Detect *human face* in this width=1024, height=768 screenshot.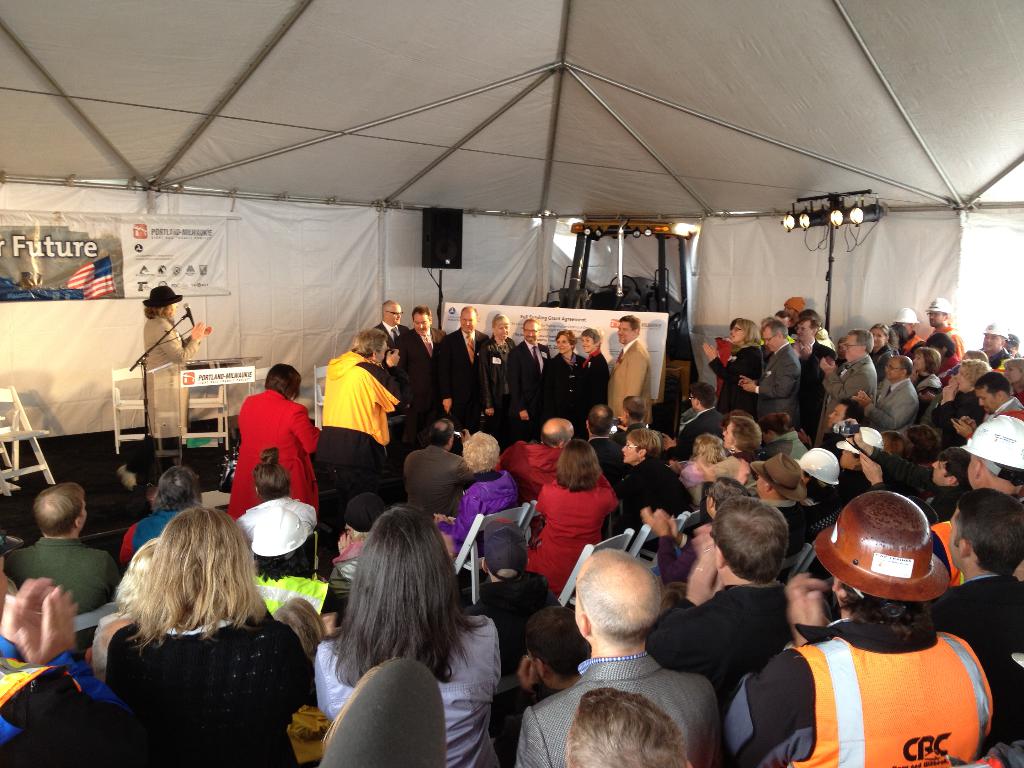
Detection: (873,326,886,348).
